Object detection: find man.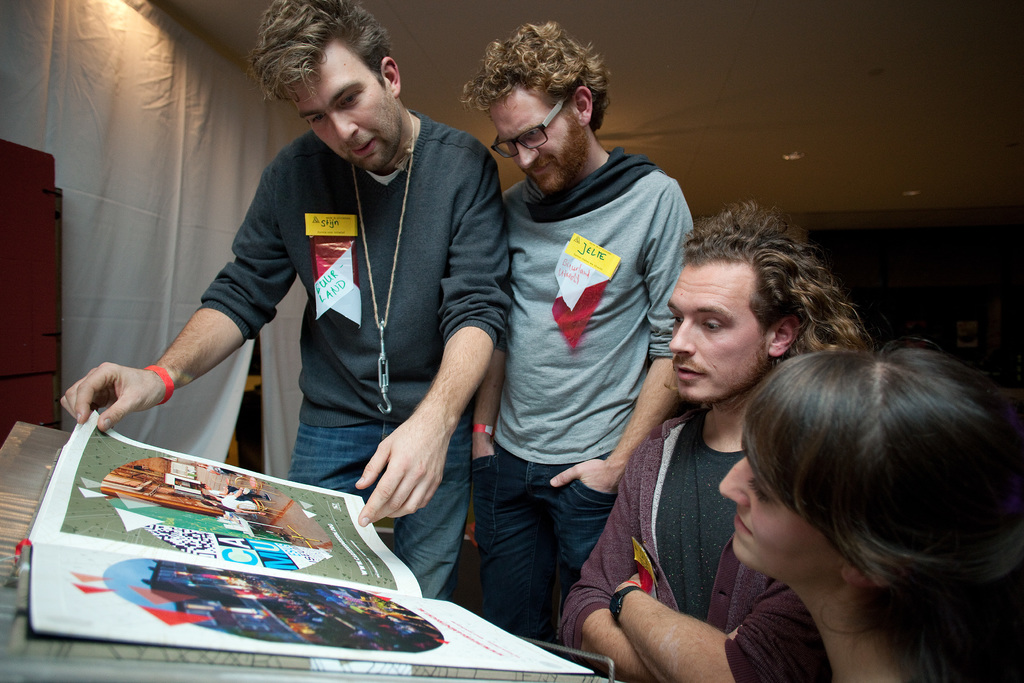
550,208,854,682.
